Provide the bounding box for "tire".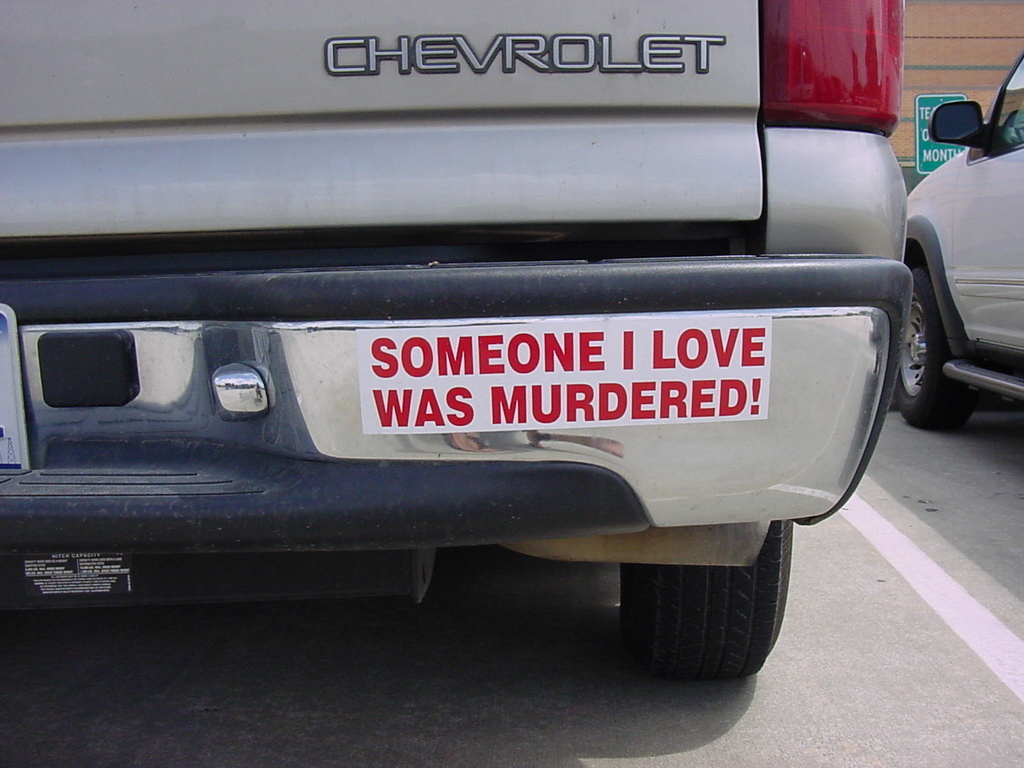
pyautogui.locateOnScreen(610, 505, 788, 682).
